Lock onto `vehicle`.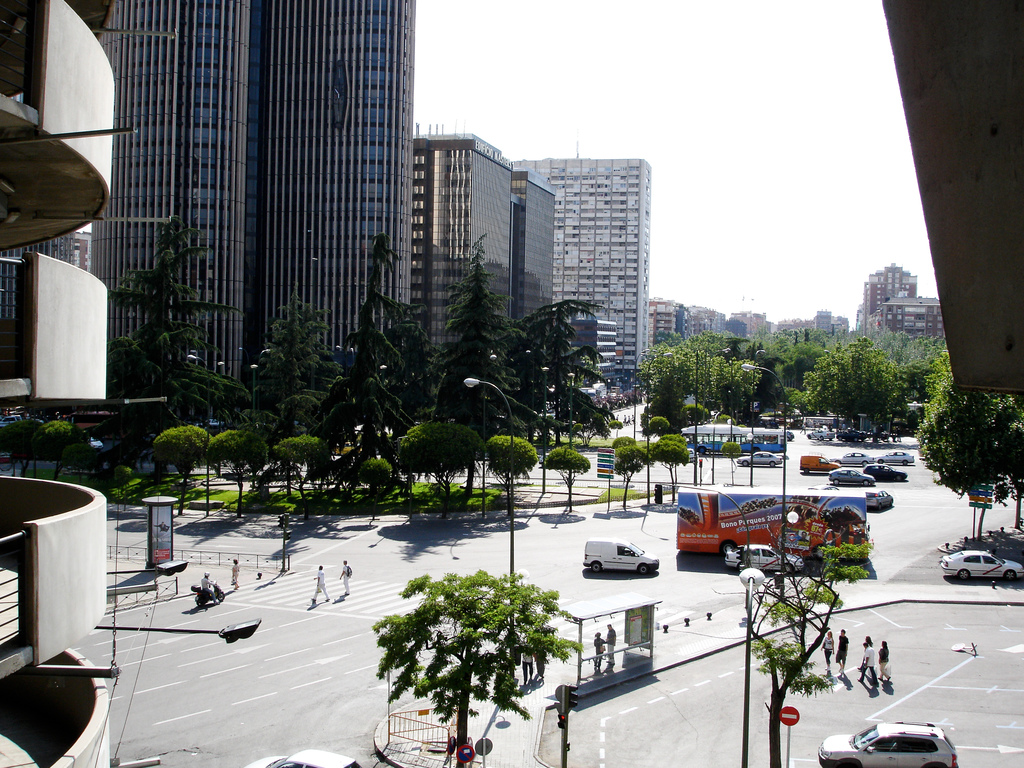
Locked: [left=808, top=426, right=840, bottom=442].
